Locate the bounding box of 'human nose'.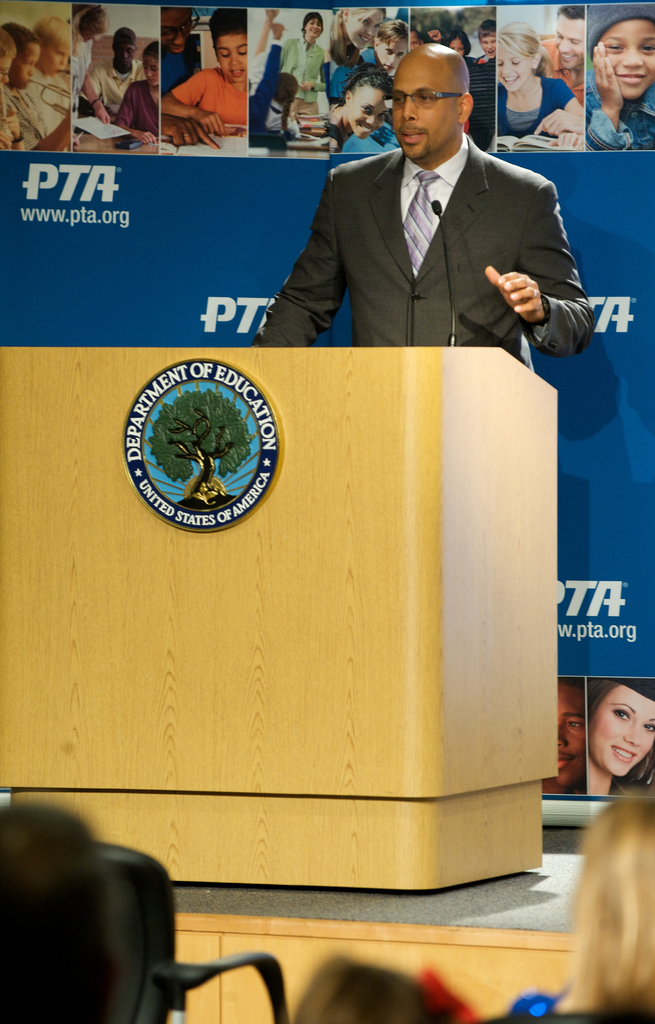
Bounding box: [451, 48, 458, 51].
